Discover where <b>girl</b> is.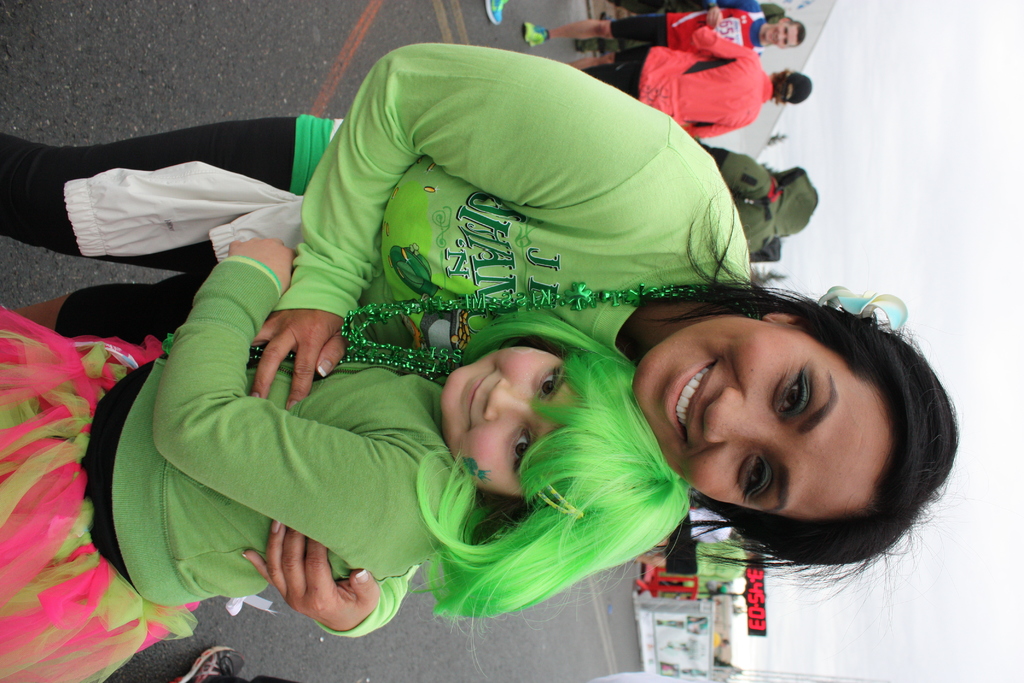
Discovered at pyautogui.locateOnScreen(0, 42, 956, 641).
